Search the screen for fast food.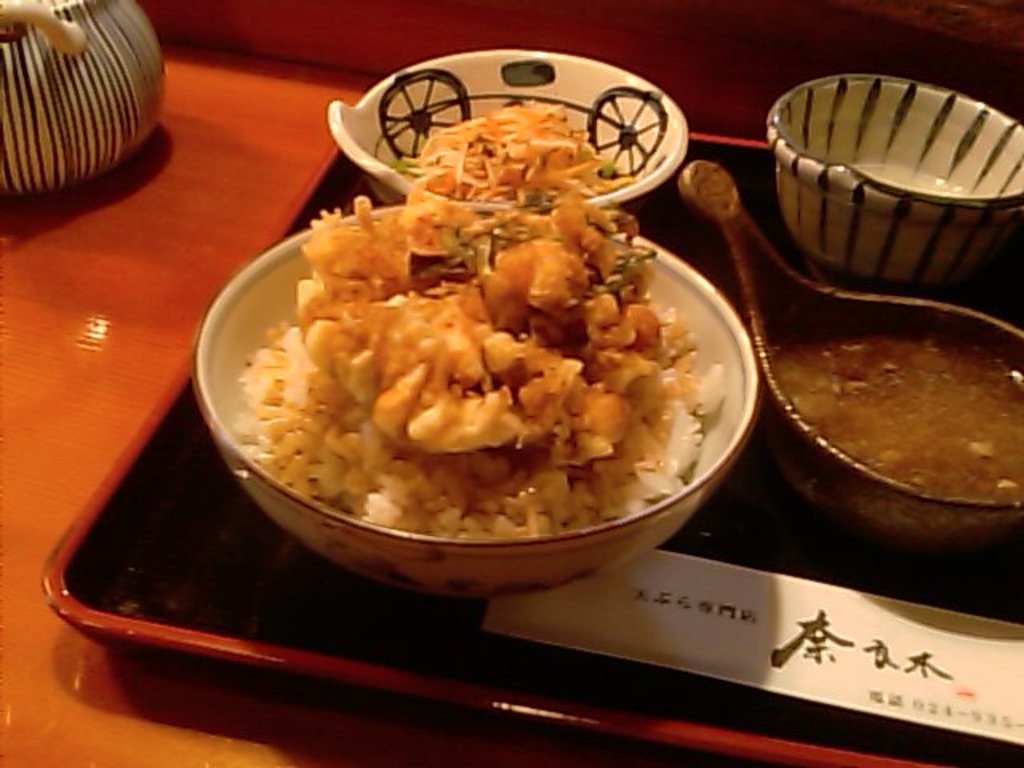
Found at 208, 123, 717, 576.
